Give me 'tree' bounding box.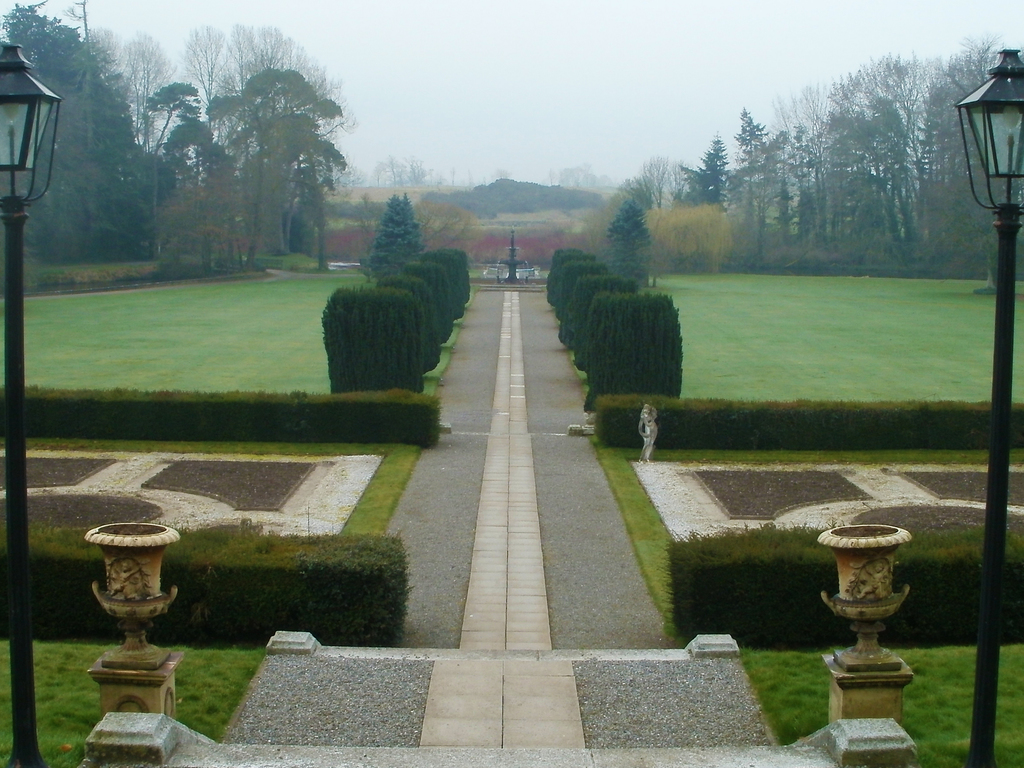
crop(593, 171, 621, 200).
